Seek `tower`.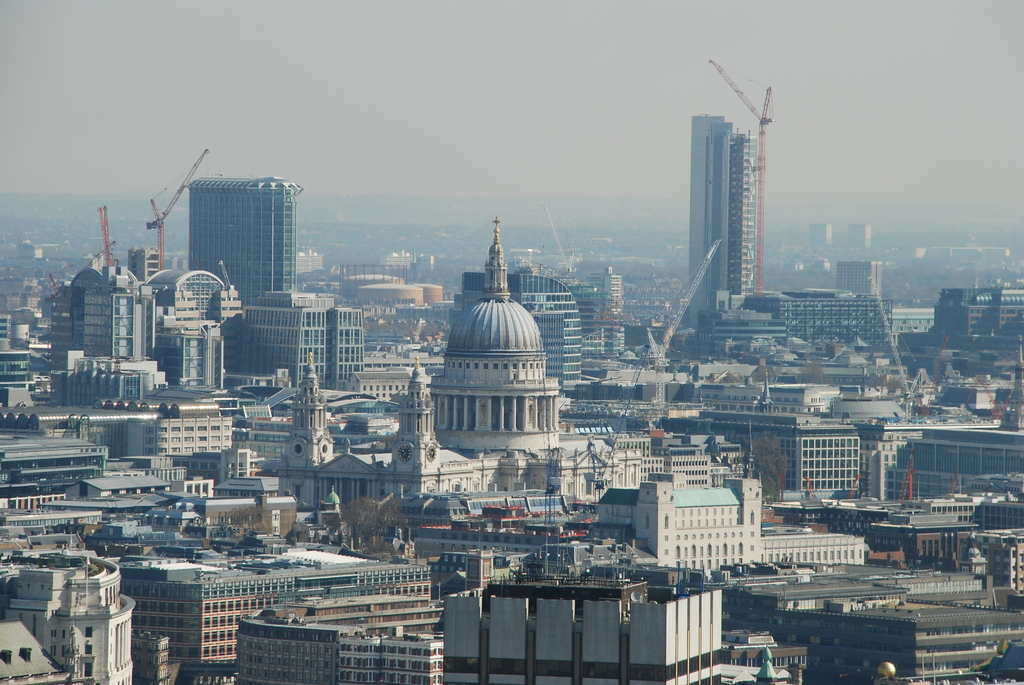
(left=666, top=95, right=787, bottom=331).
